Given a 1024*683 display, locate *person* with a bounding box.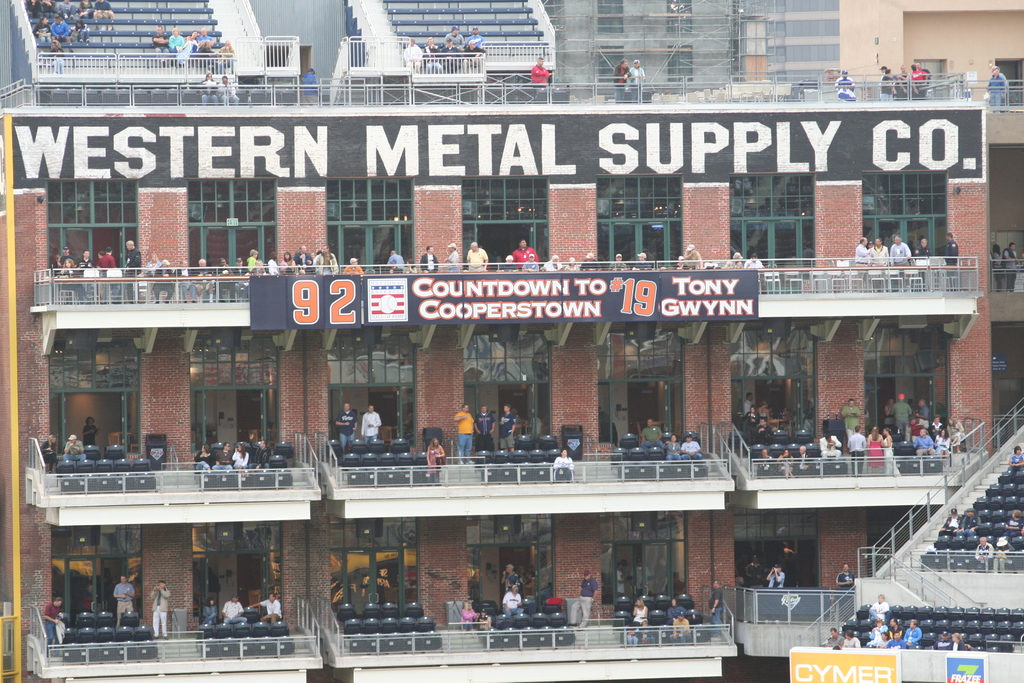
Located: [503,580,525,616].
